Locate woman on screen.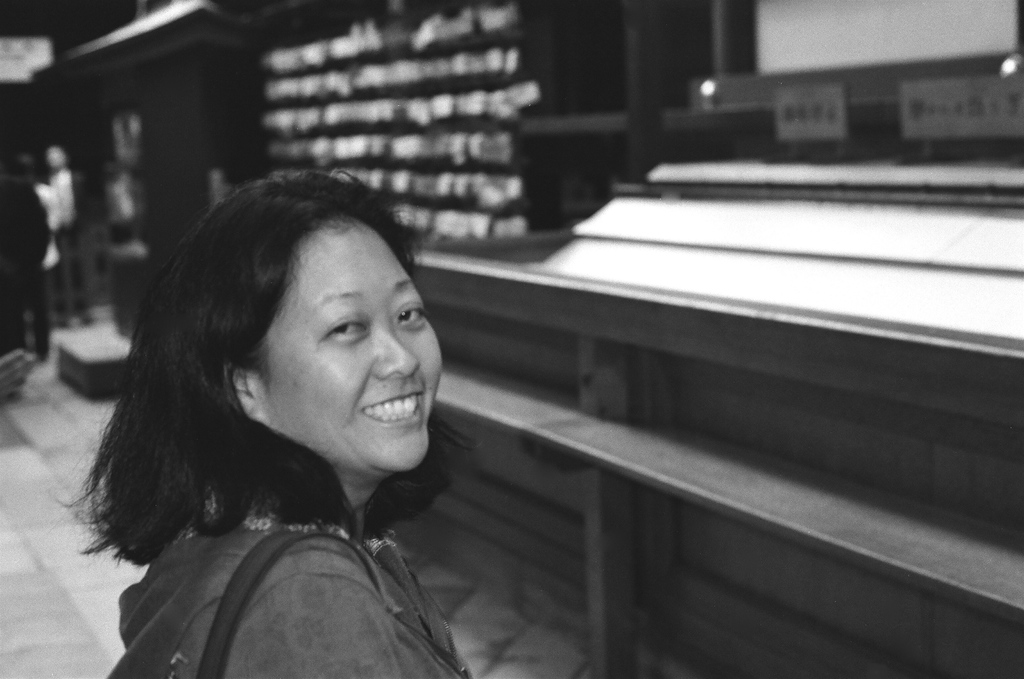
On screen at locate(56, 162, 526, 664).
